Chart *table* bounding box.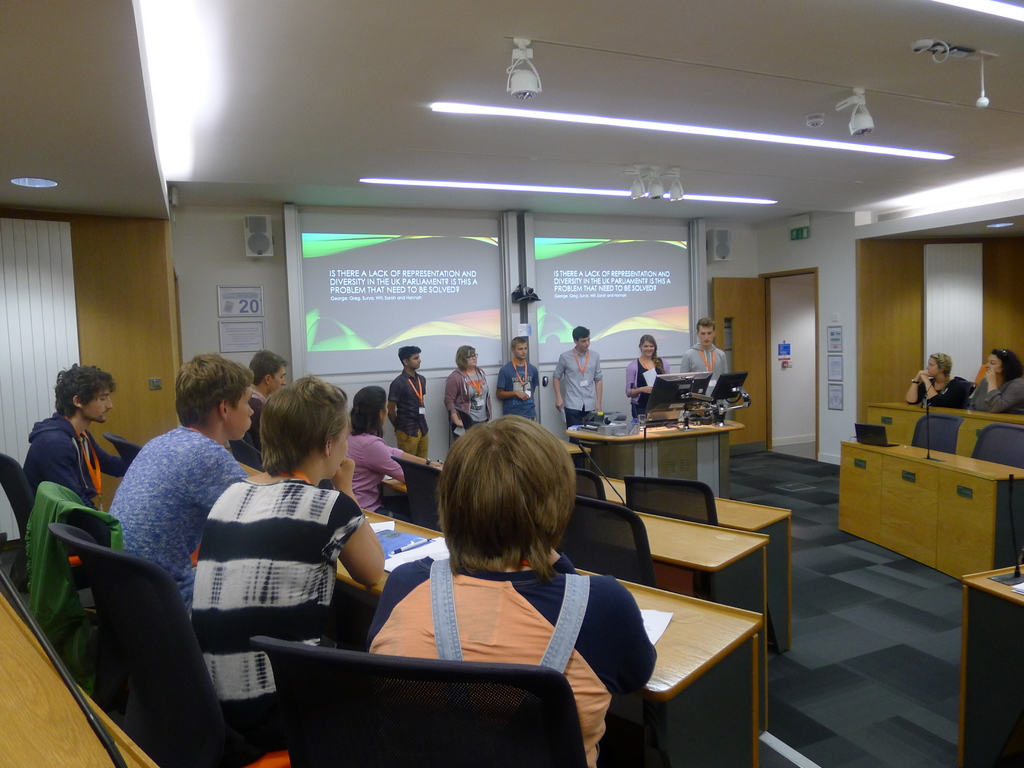
Charted: BBox(330, 491, 774, 767).
